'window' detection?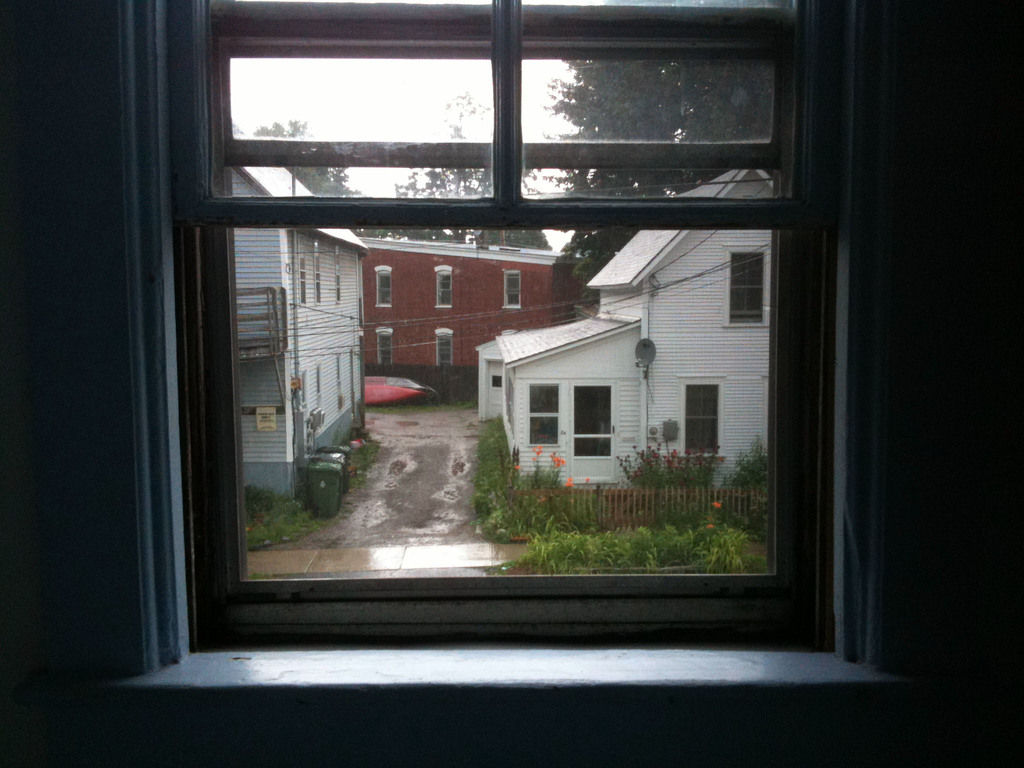
Rect(374, 327, 393, 362)
